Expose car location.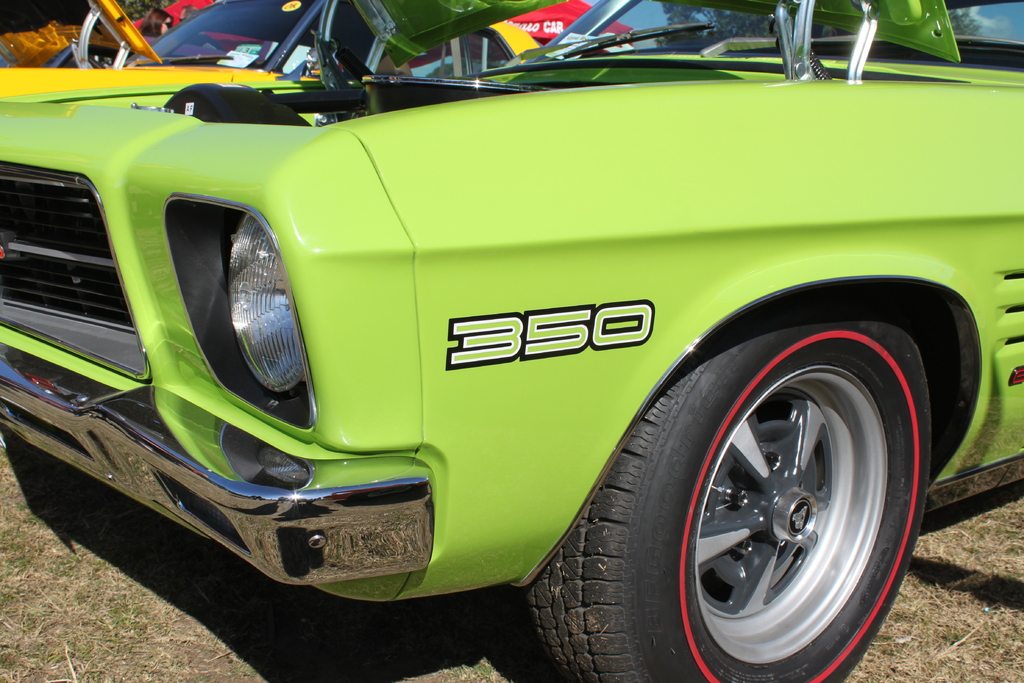
Exposed at box=[0, 0, 547, 99].
